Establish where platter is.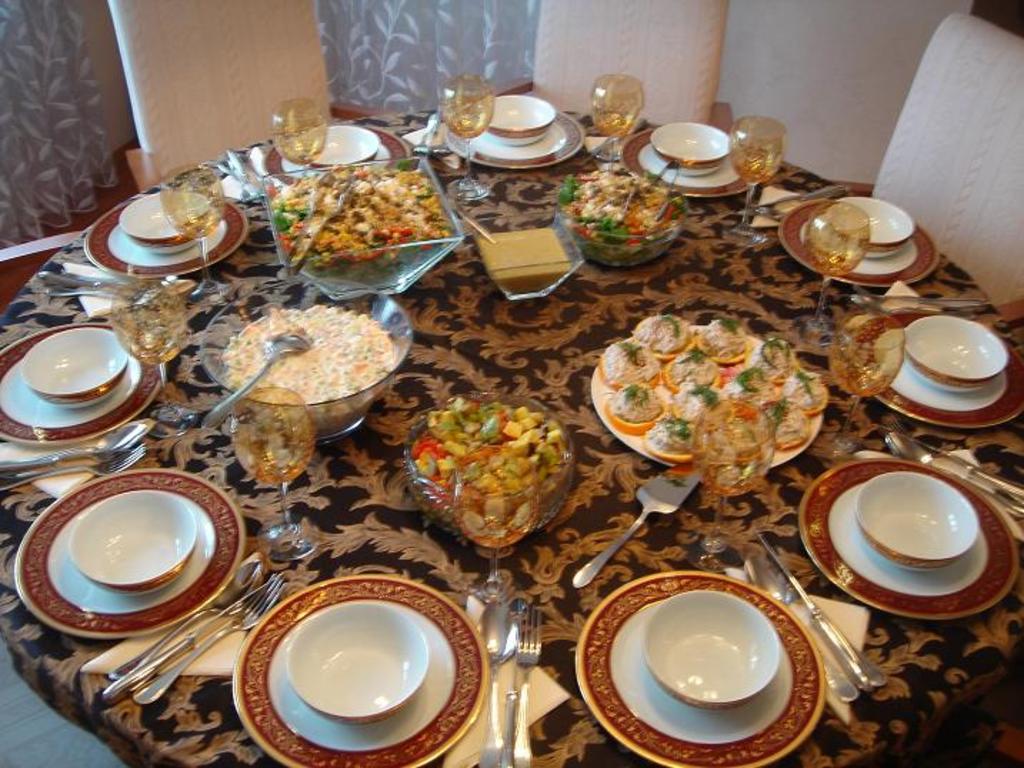
Established at l=447, t=103, r=584, b=166.
